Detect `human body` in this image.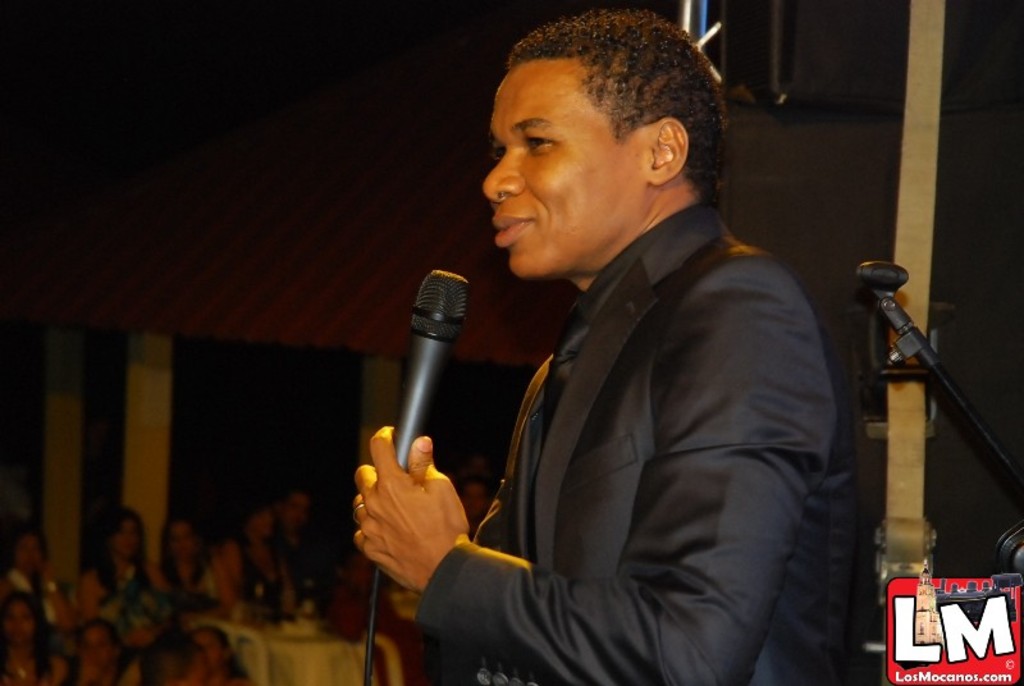
Detection: {"x1": 74, "y1": 512, "x2": 161, "y2": 639}.
